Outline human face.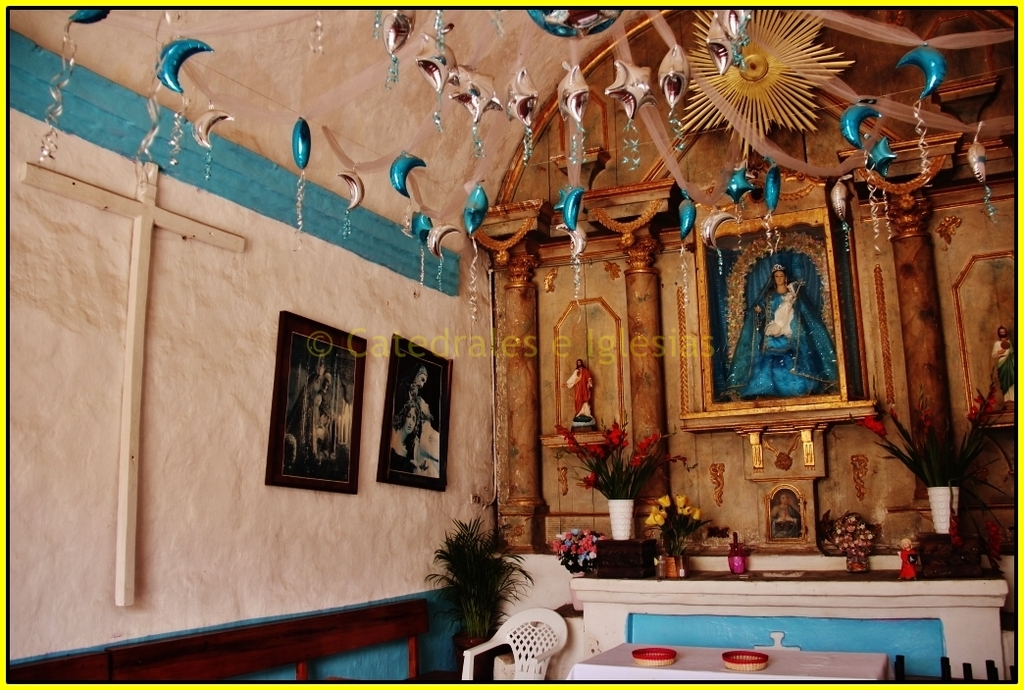
Outline: x1=414, y1=377, x2=427, y2=390.
